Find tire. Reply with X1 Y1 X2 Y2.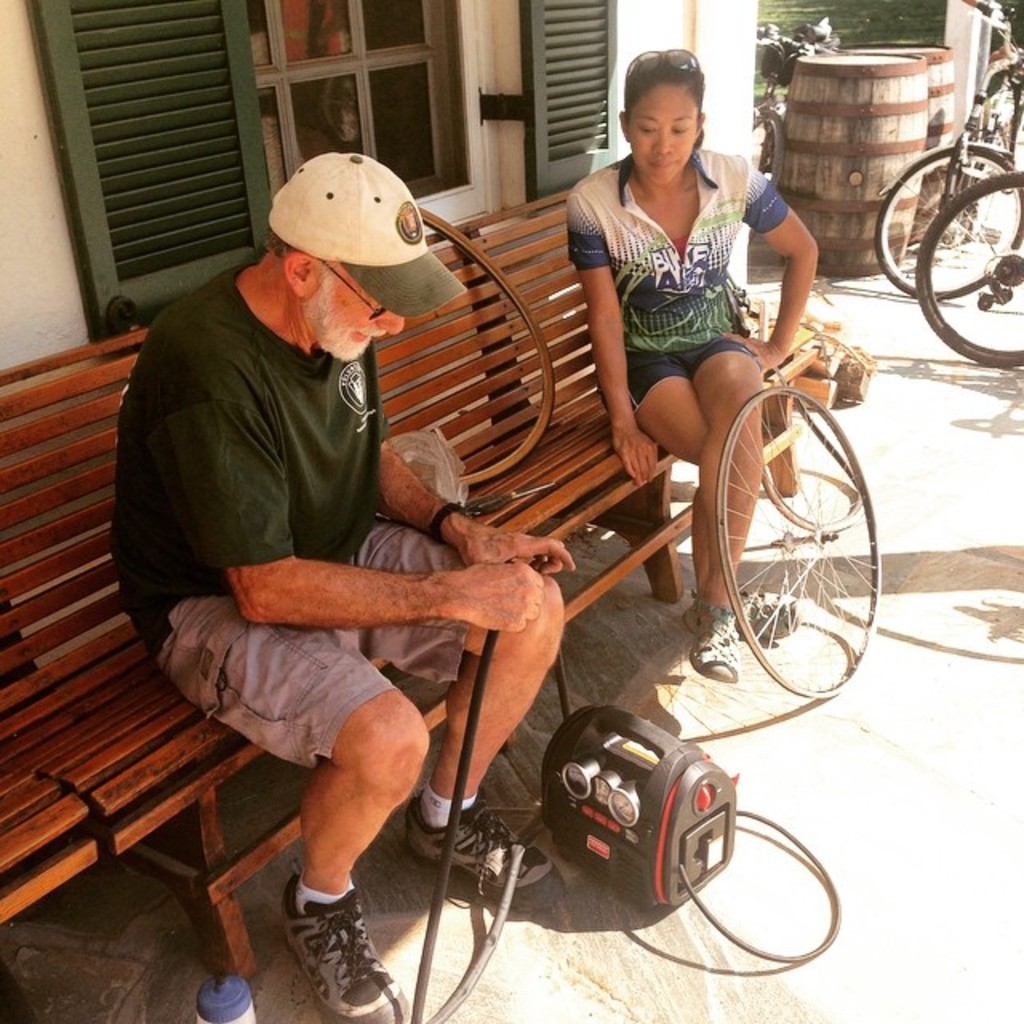
874 147 1021 301.
